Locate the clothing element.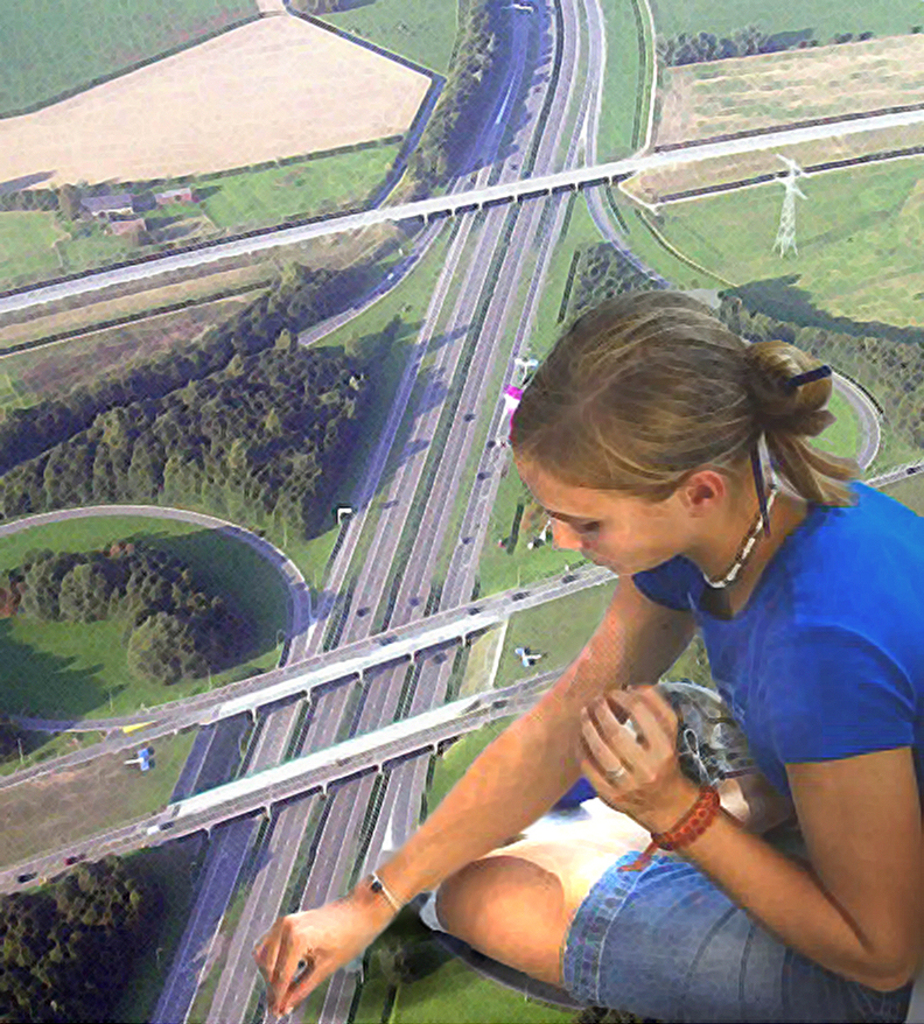
Element bbox: rect(560, 458, 923, 1023).
